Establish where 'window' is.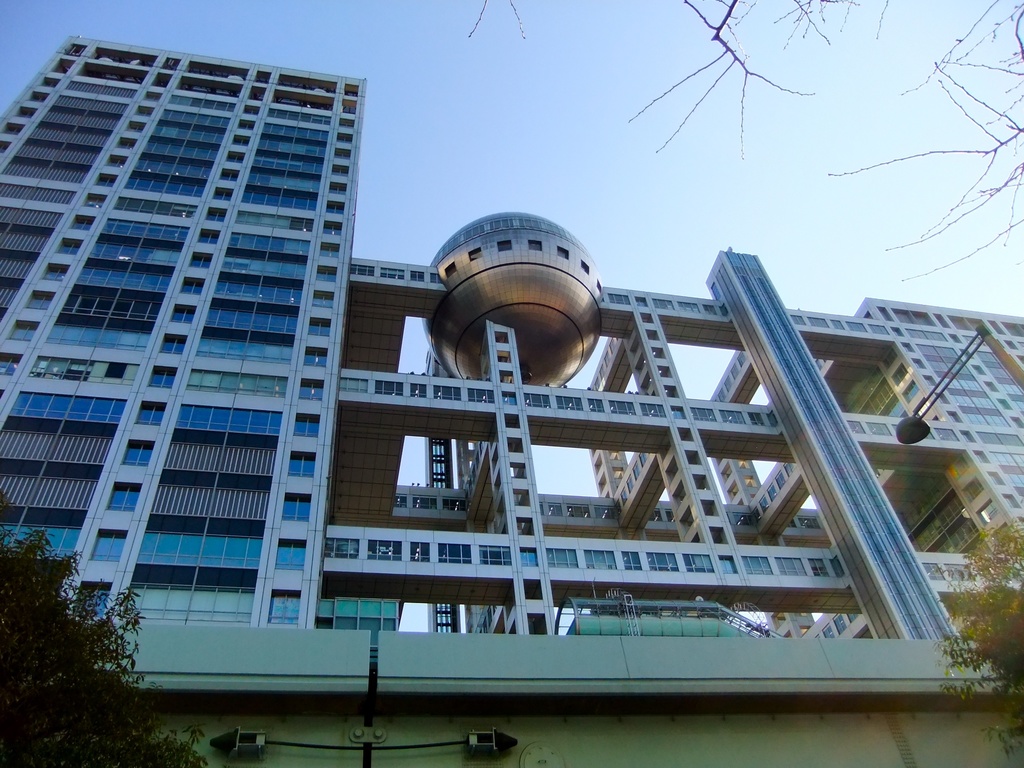
Established at <region>309, 317, 330, 342</region>.
